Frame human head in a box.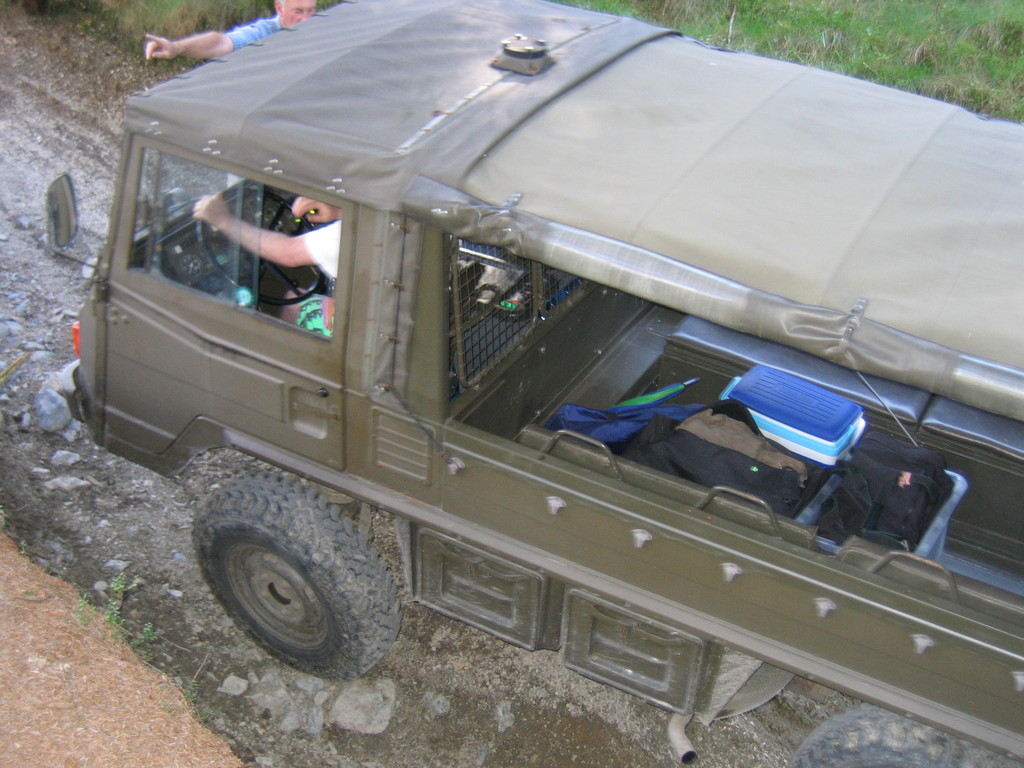
l=277, t=0, r=319, b=32.
